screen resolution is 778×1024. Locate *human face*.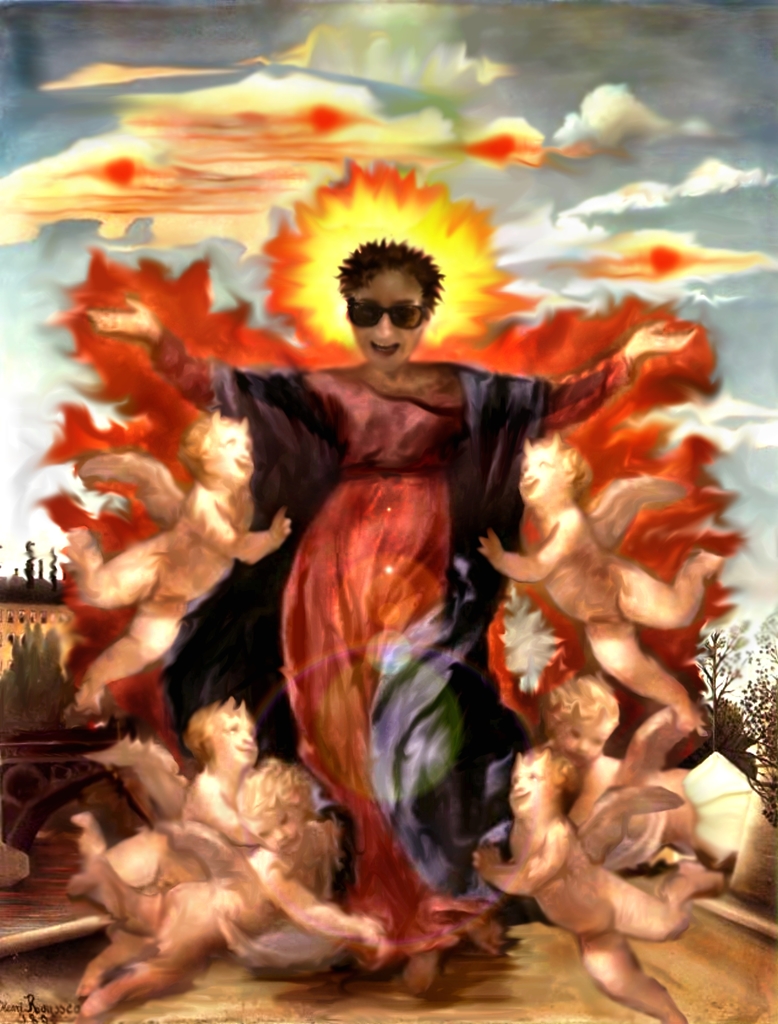
bbox=[509, 762, 551, 820].
